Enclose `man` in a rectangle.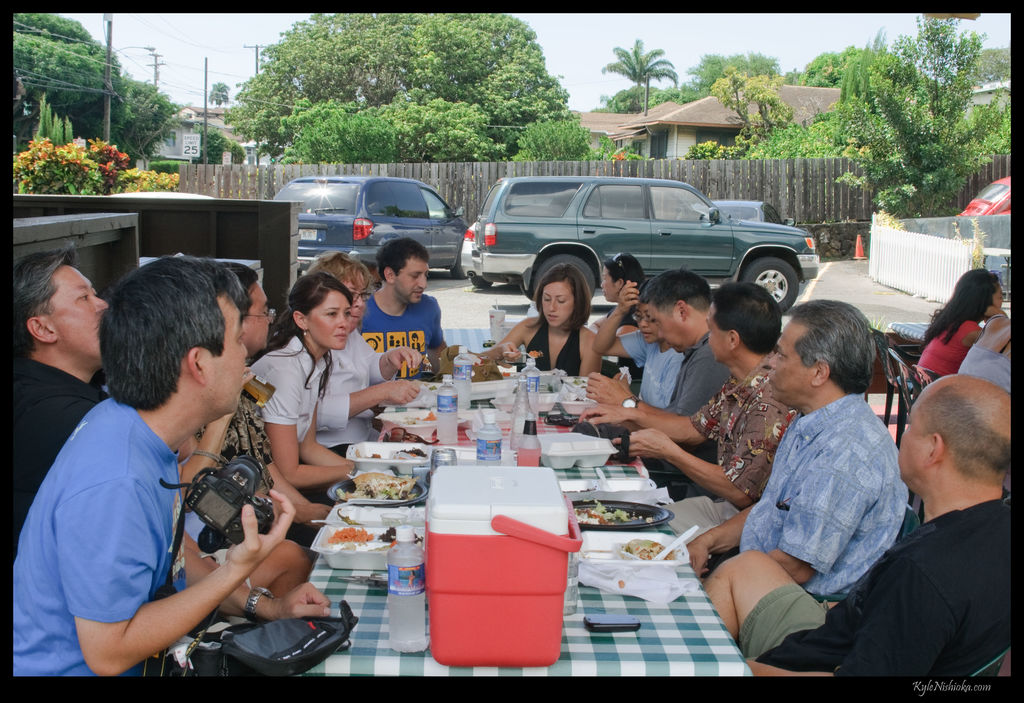
(x1=577, y1=283, x2=792, y2=540).
